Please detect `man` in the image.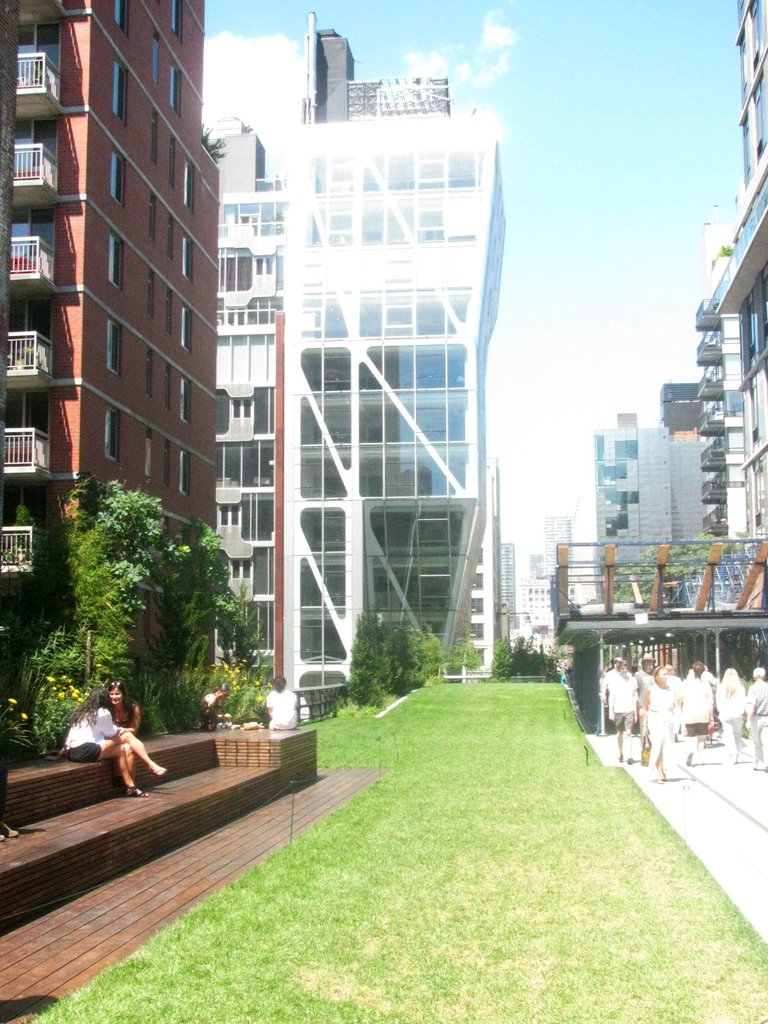
[740, 669, 767, 766].
